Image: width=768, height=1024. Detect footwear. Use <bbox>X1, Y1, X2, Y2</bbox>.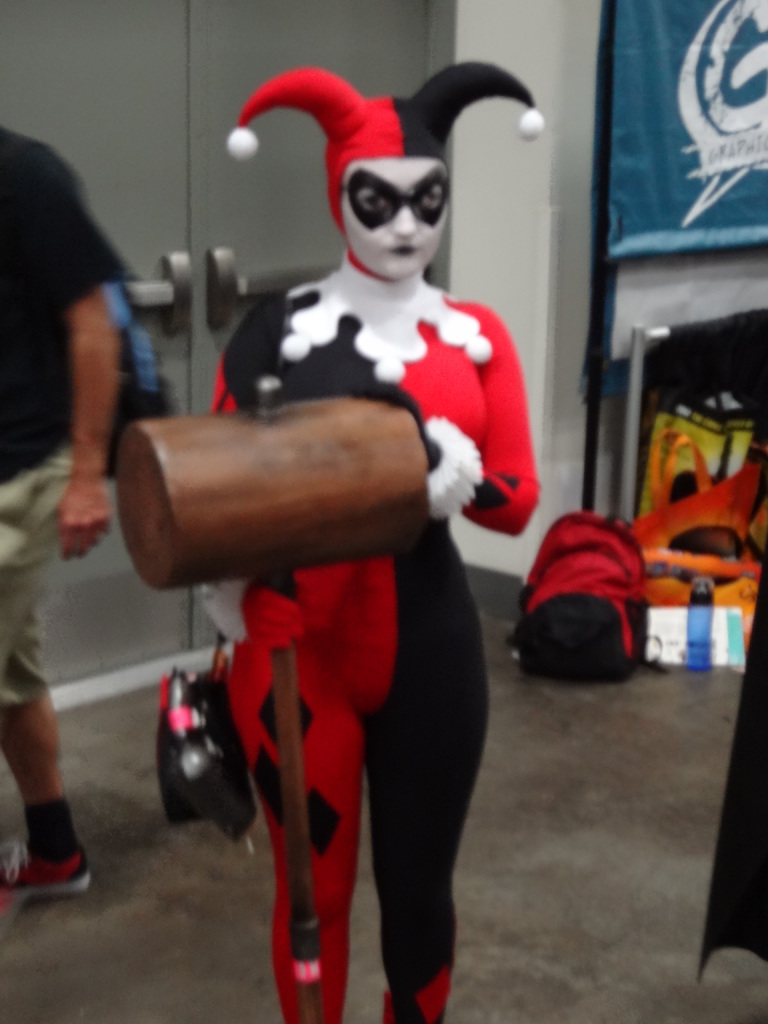
<bbox>24, 855, 98, 895</bbox>.
